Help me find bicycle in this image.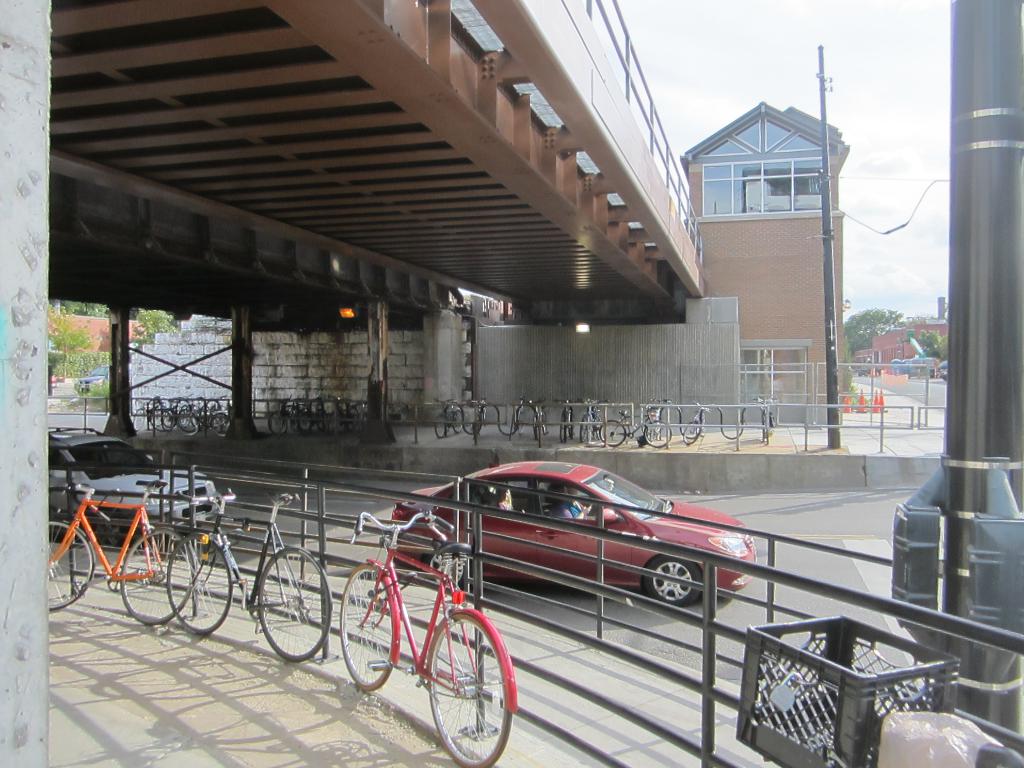
Found it: box=[552, 399, 579, 442].
